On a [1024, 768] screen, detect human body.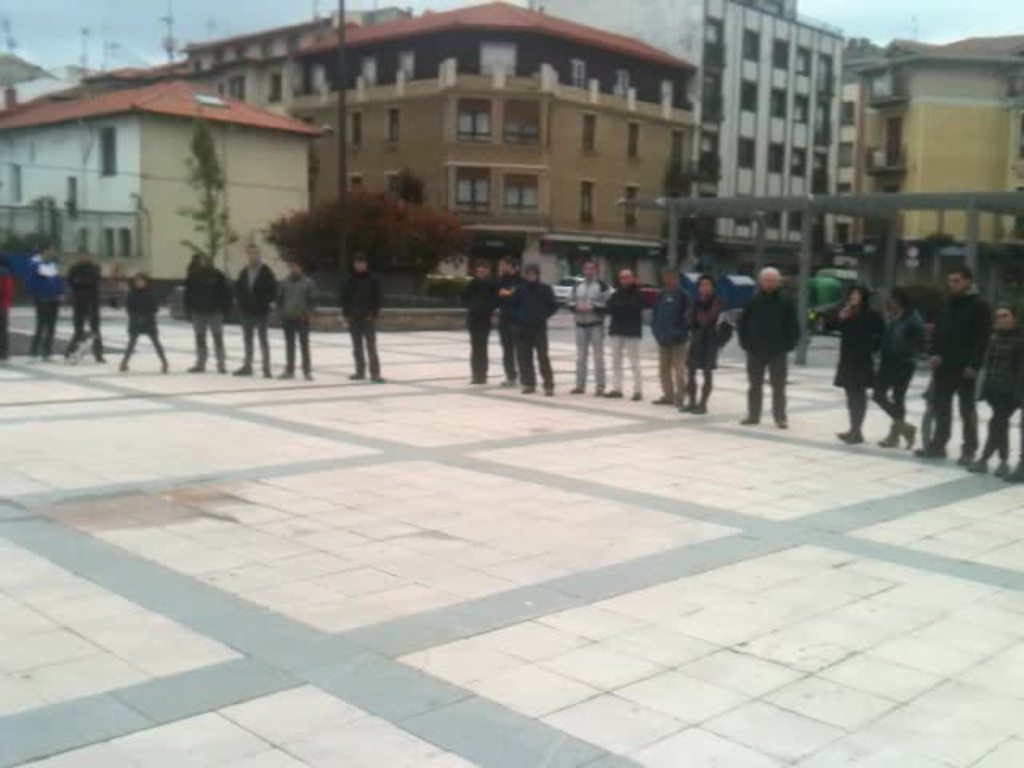
BBox(264, 259, 315, 378).
